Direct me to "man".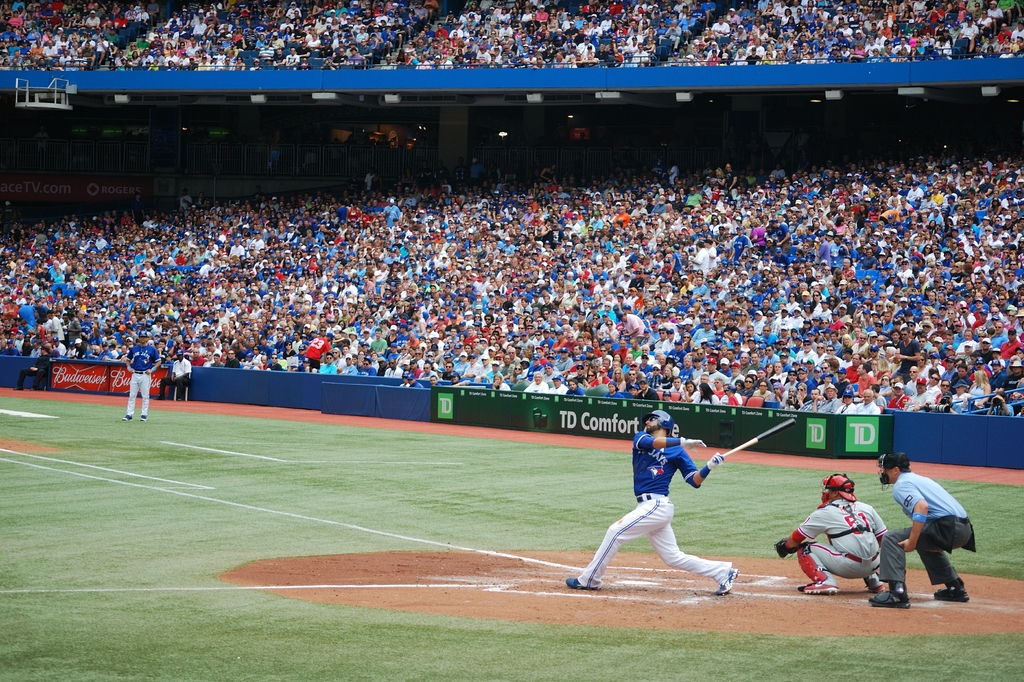
Direction: <region>632, 199, 644, 220</region>.
